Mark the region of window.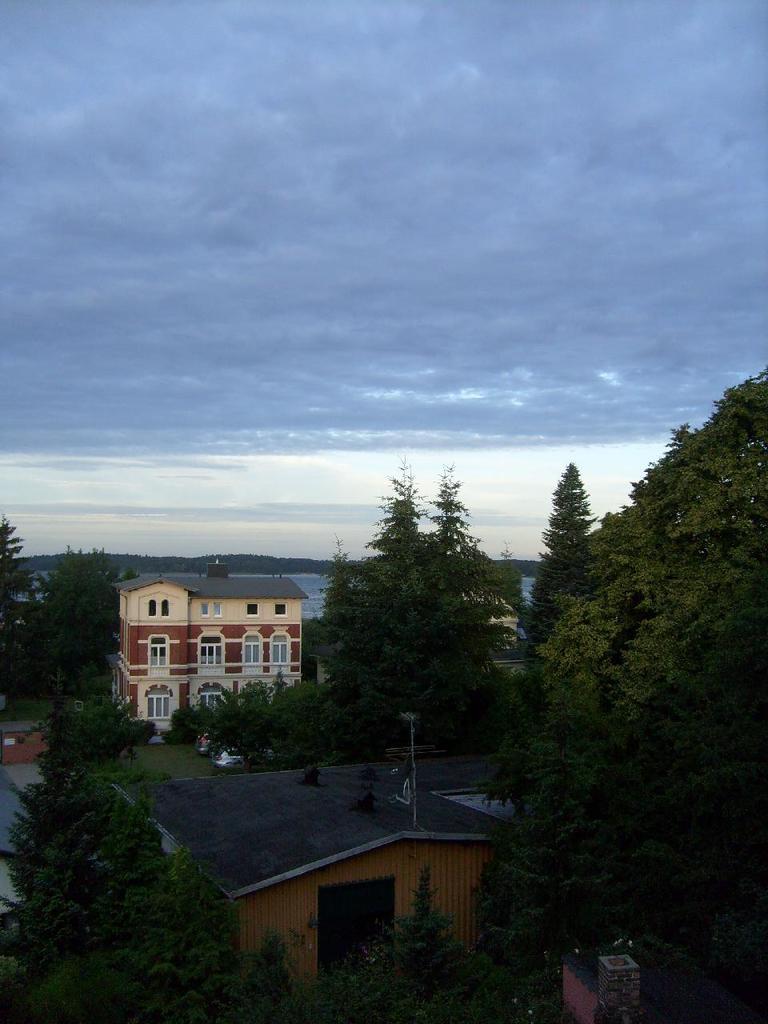
Region: box=[149, 631, 171, 672].
